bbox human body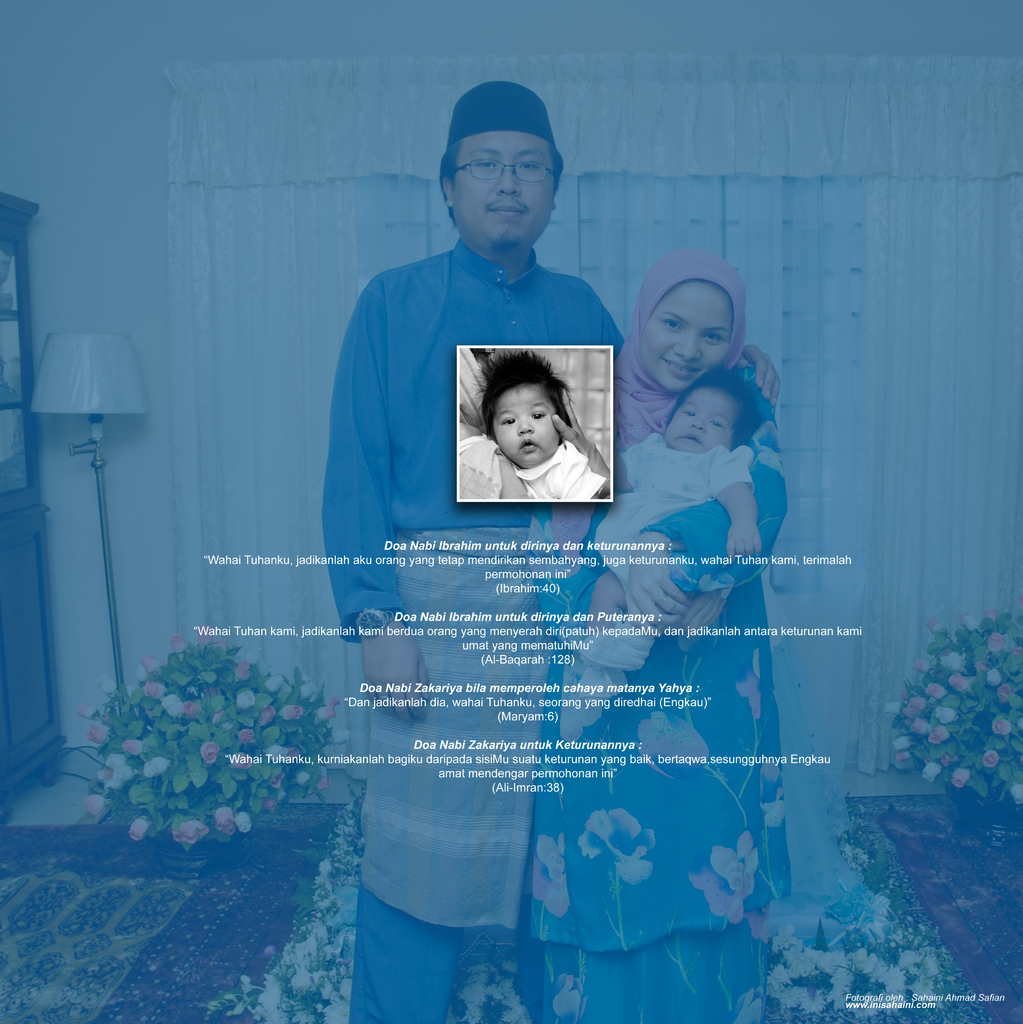
pyautogui.locateOnScreen(456, 351, 609, 506)
